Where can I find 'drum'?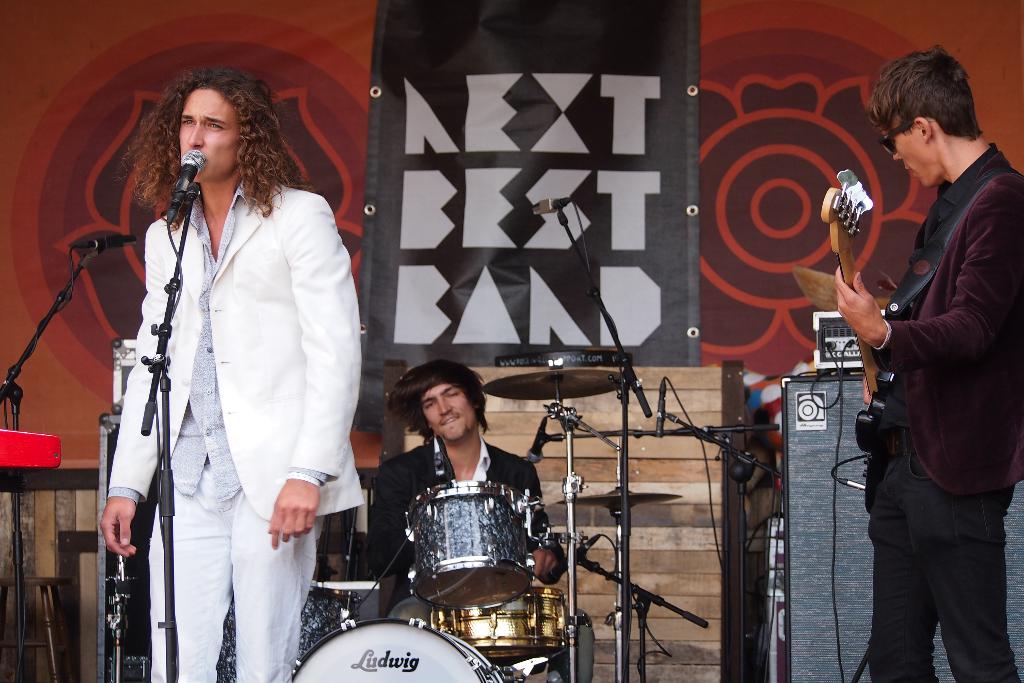
You can find it at [289,616,503,682].
